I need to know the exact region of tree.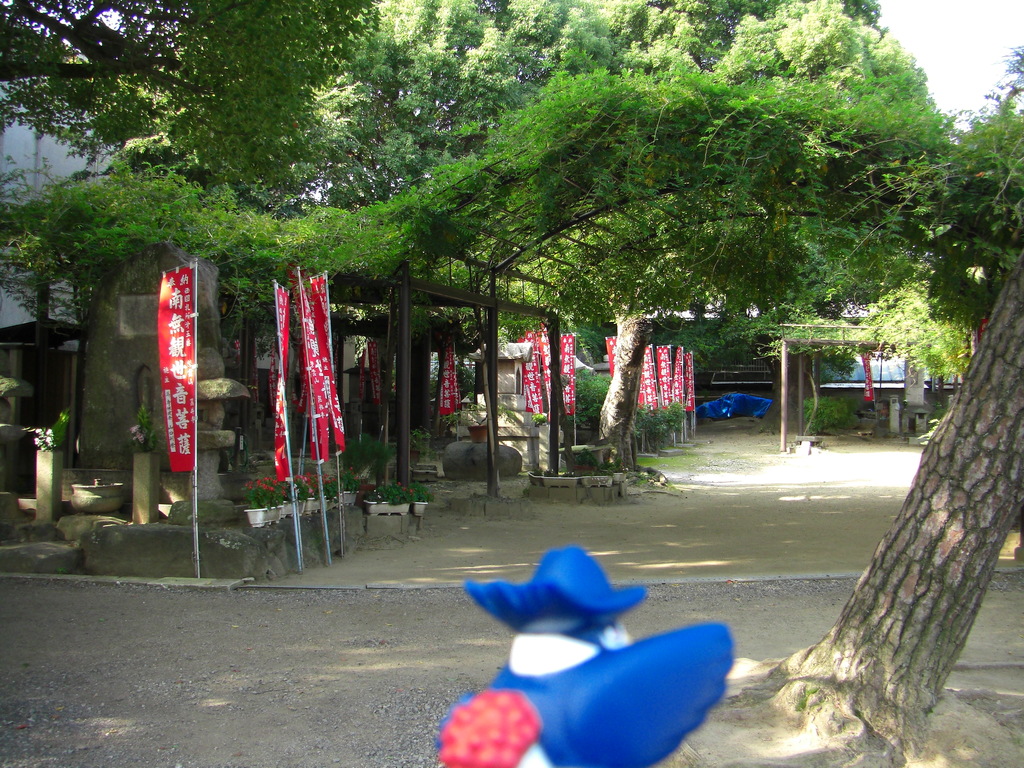
Region: [983, 45, 1023, 125].
